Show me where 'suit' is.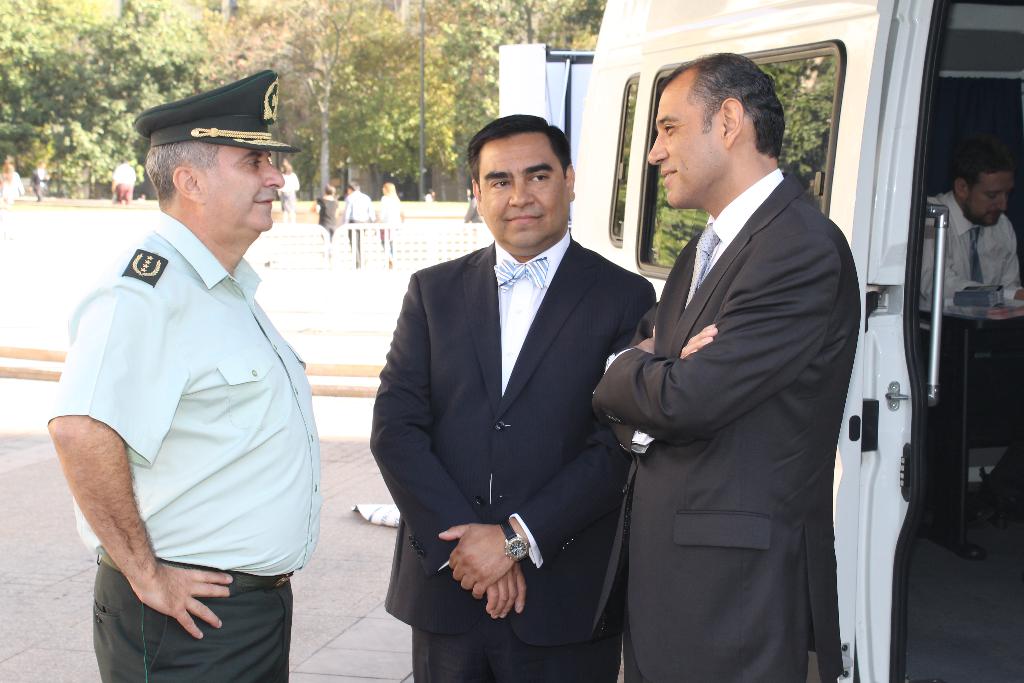
'suit' is at [599,67,874,682].
